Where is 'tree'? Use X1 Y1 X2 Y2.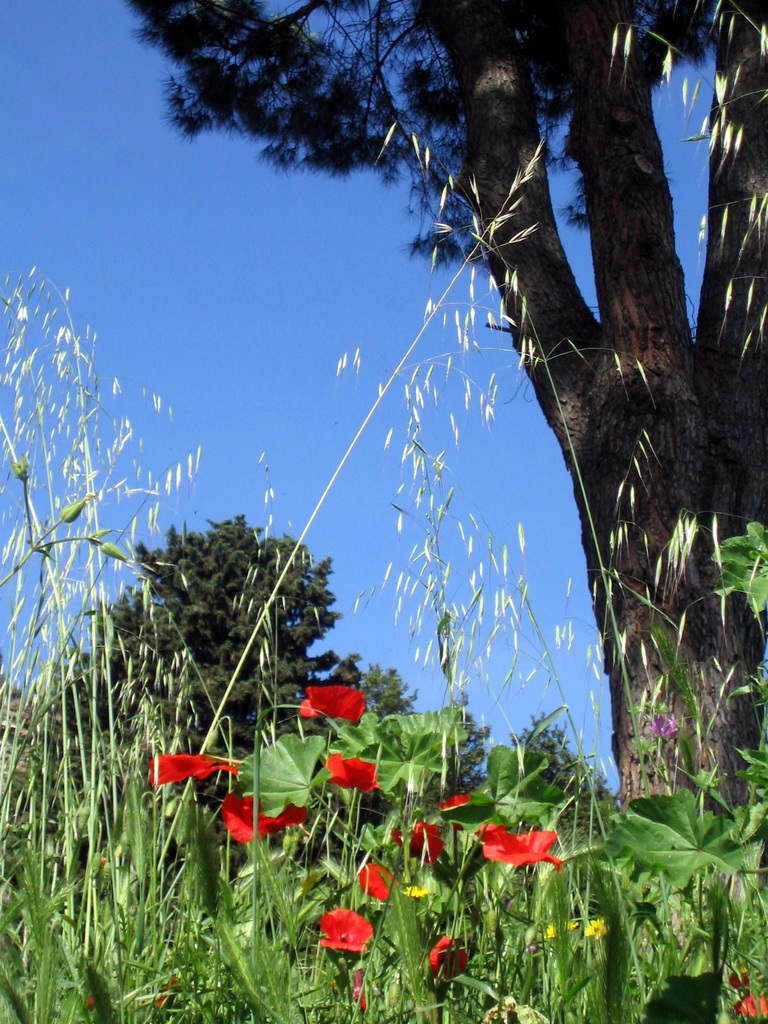
60 30 748 946.
